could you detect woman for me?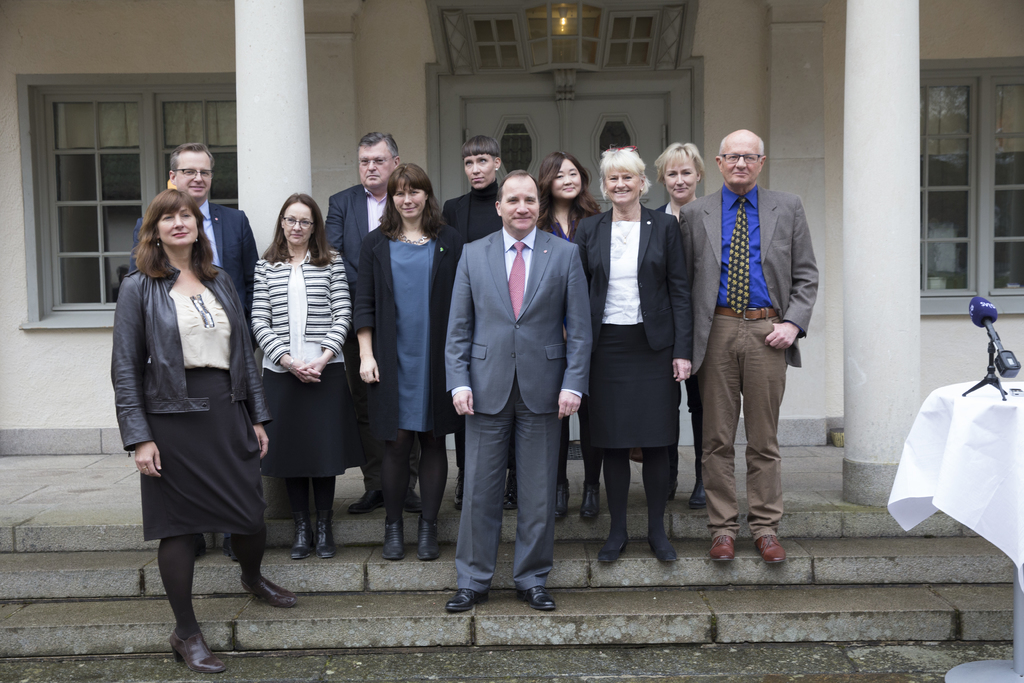
Detection result: <box>533,151,605,521</box>.
